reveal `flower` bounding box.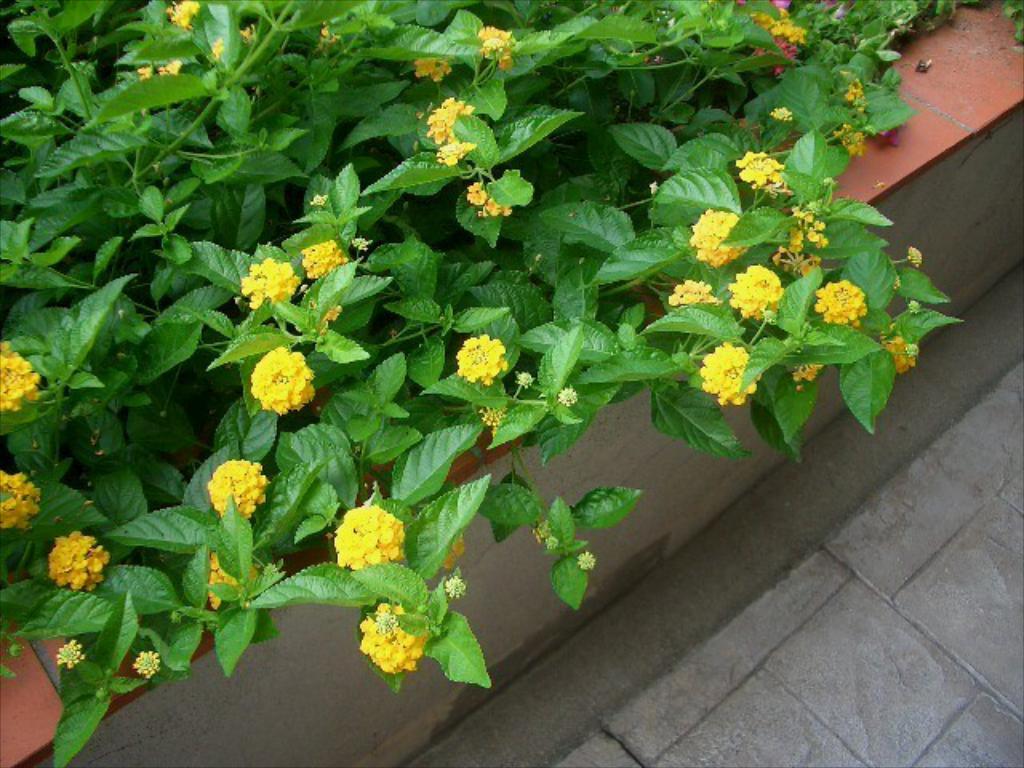
Revealed: region(773, 0, 787, 18).
